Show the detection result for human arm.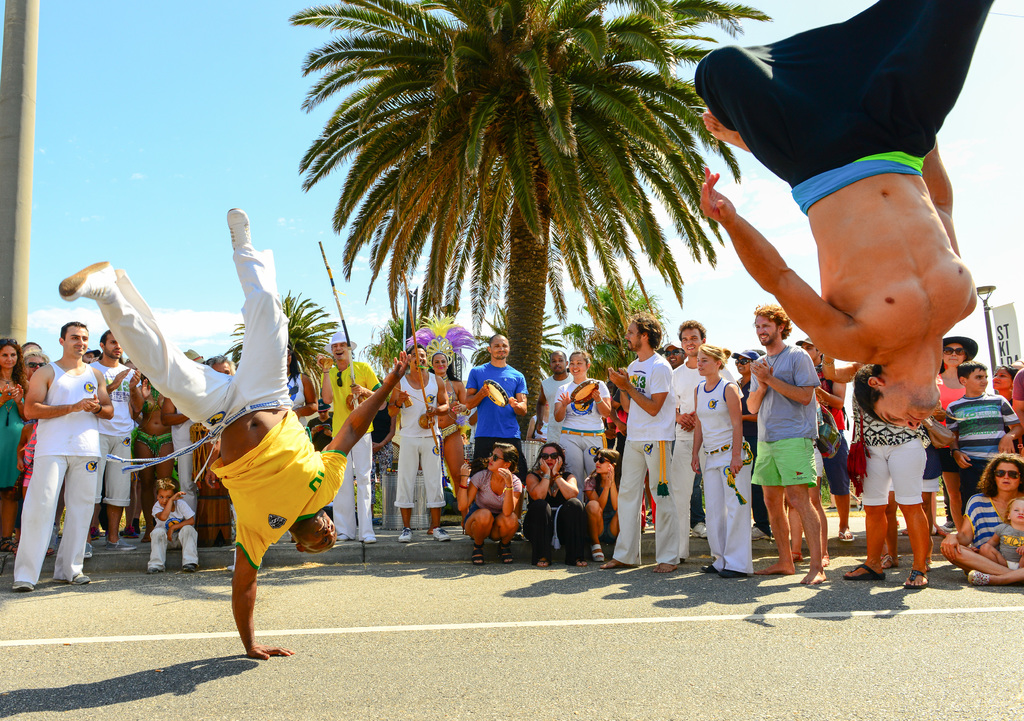
(159,397,198,428).
